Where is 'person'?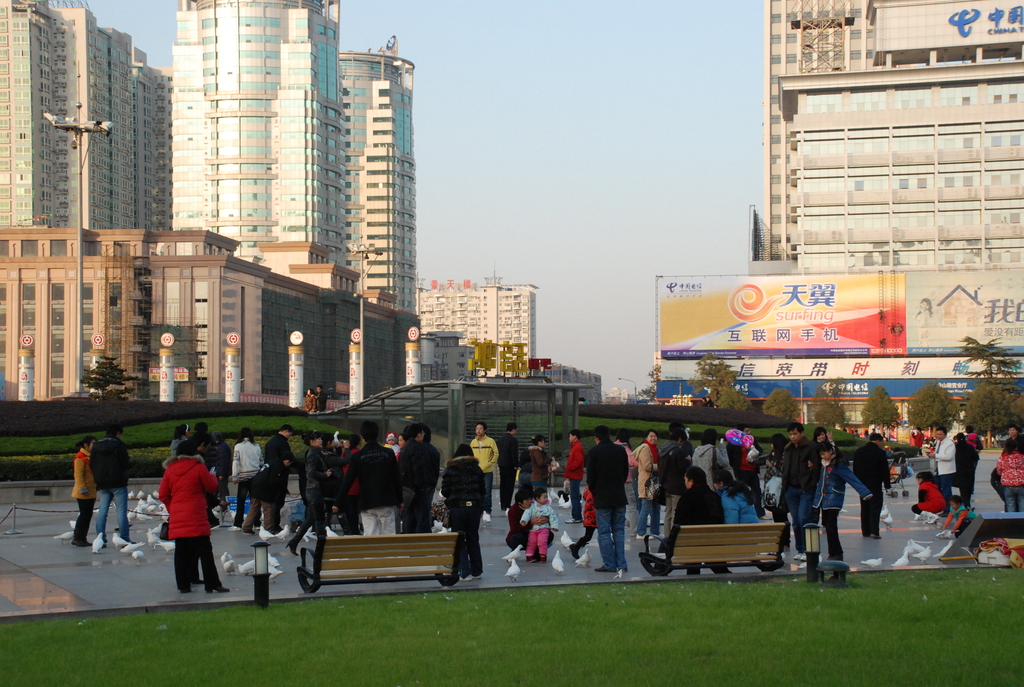
[x1=952, y1=429, x2=984, y2=512].
